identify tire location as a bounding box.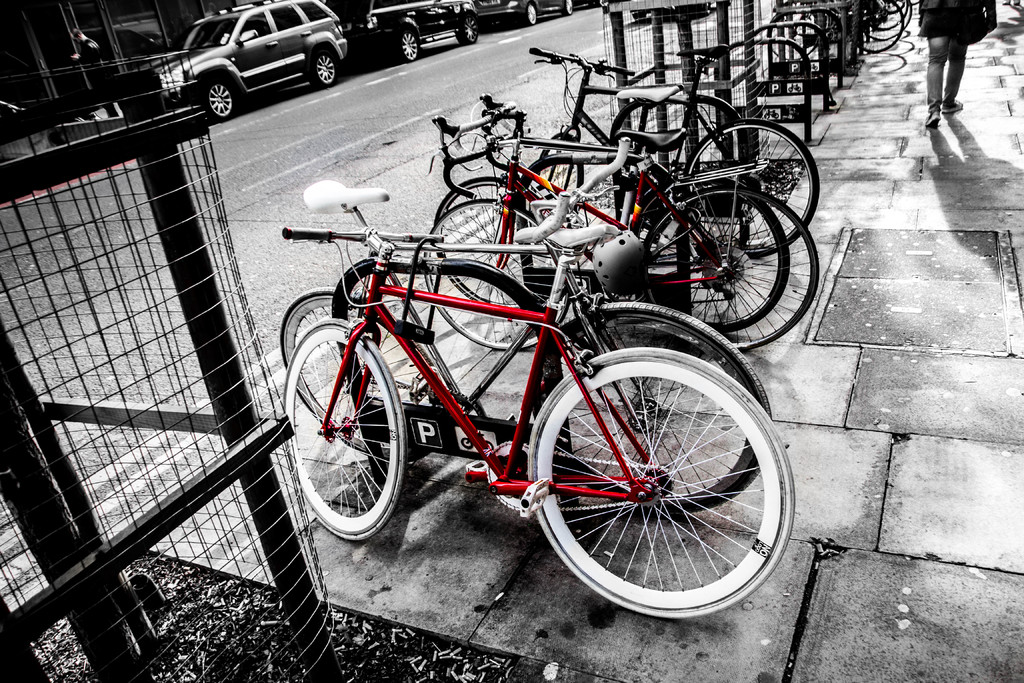
l=627, t=10, r=648, b=22.
